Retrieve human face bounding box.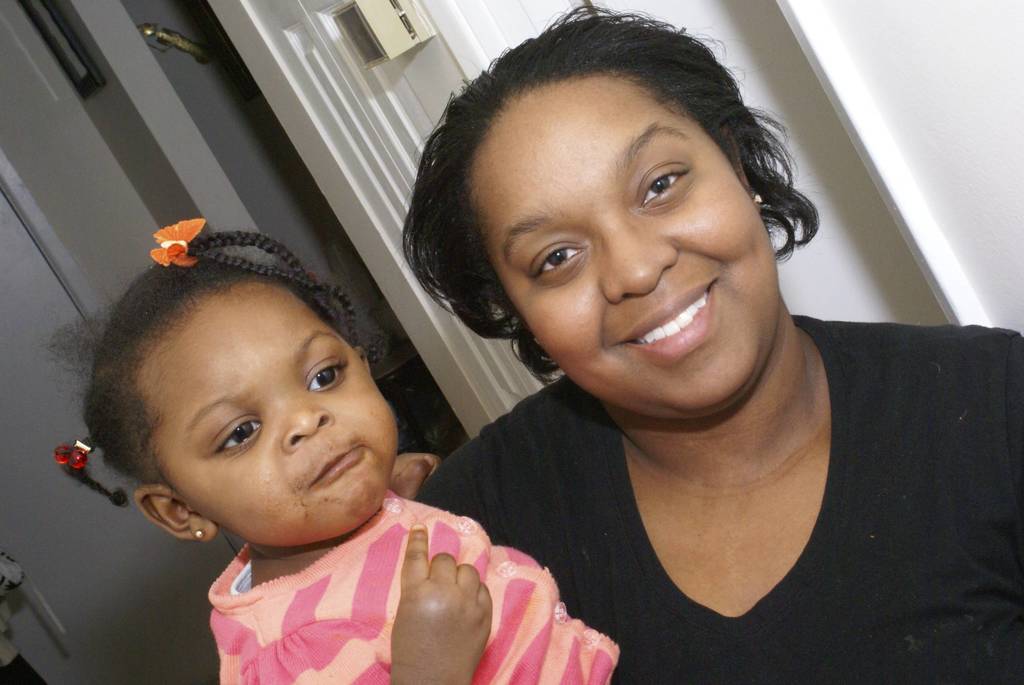
Bounding box: x1=150, y1=299, x2=394, y2=536.
